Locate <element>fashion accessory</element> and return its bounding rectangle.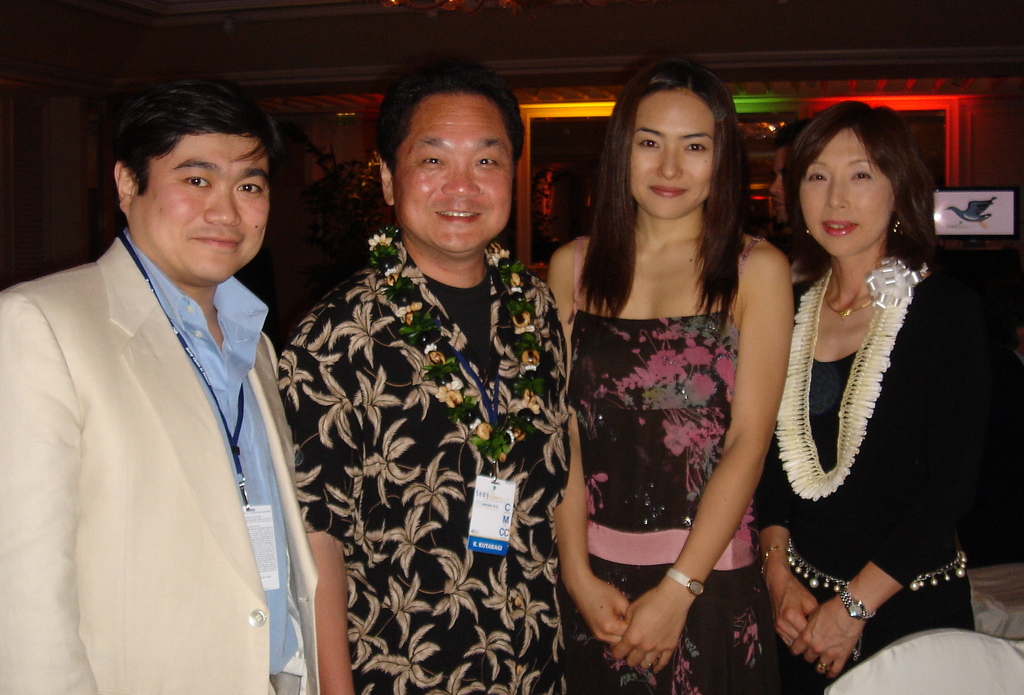
box=[756, 542, 786, 584].
